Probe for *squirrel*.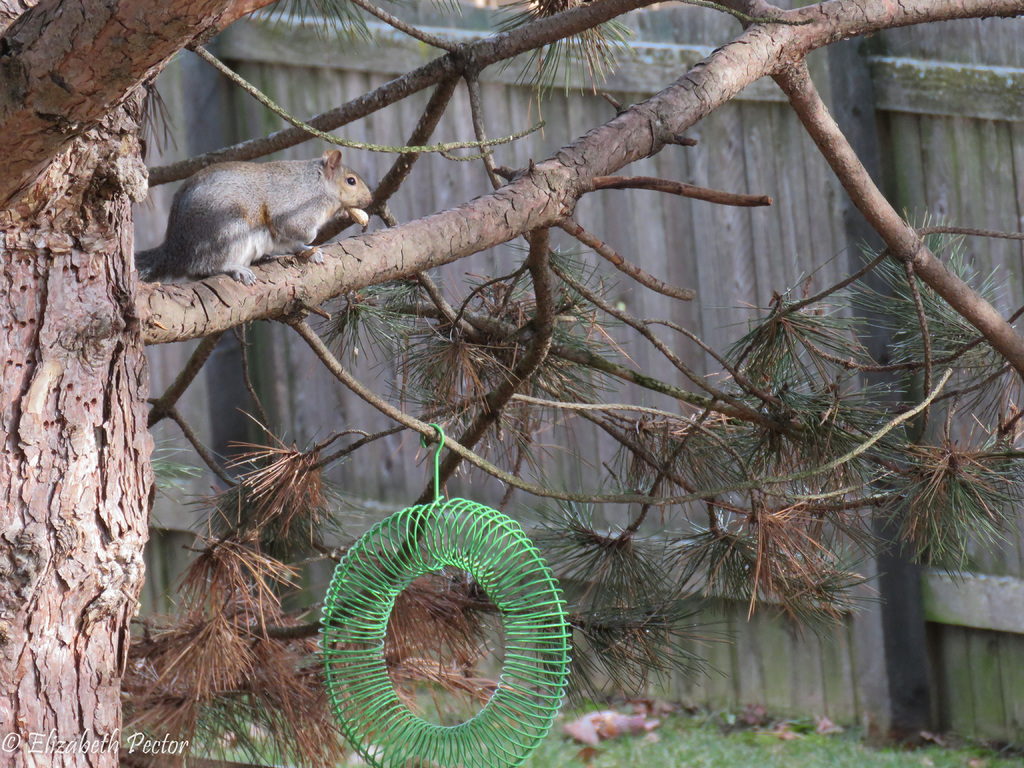
Probe result: (x1=134, y1=140, x2=370, y2=284).
